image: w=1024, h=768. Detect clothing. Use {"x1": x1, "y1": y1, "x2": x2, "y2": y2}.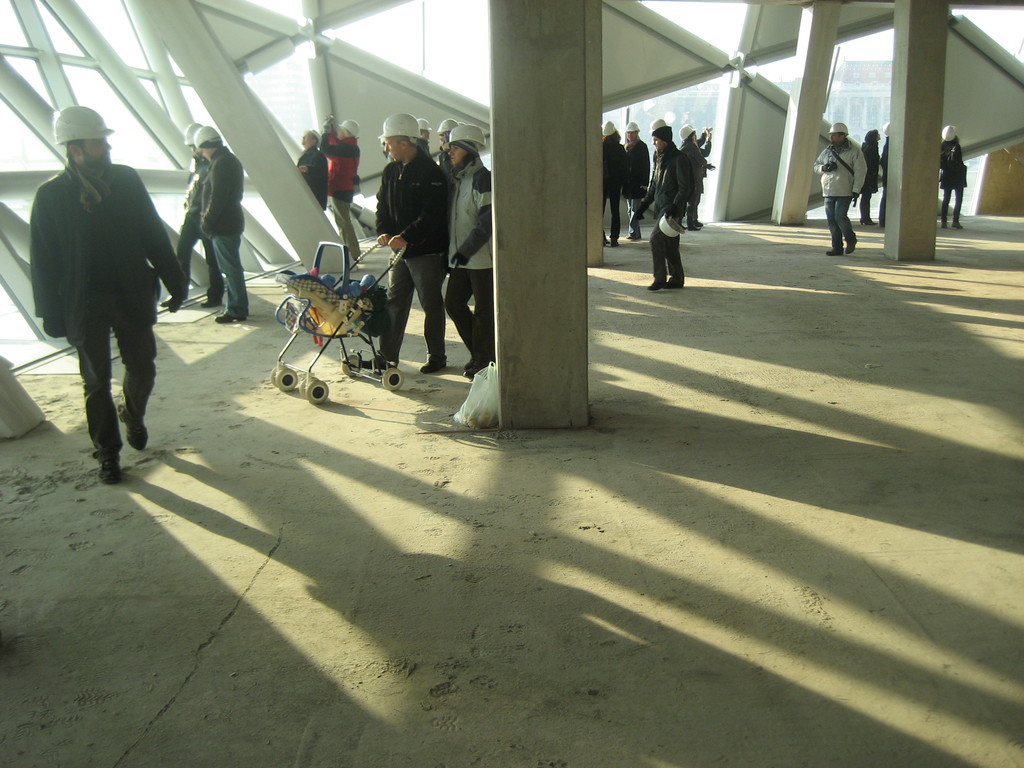
{"x1": 28, "y1": 152, "x2": 189, "y2": 460}.
